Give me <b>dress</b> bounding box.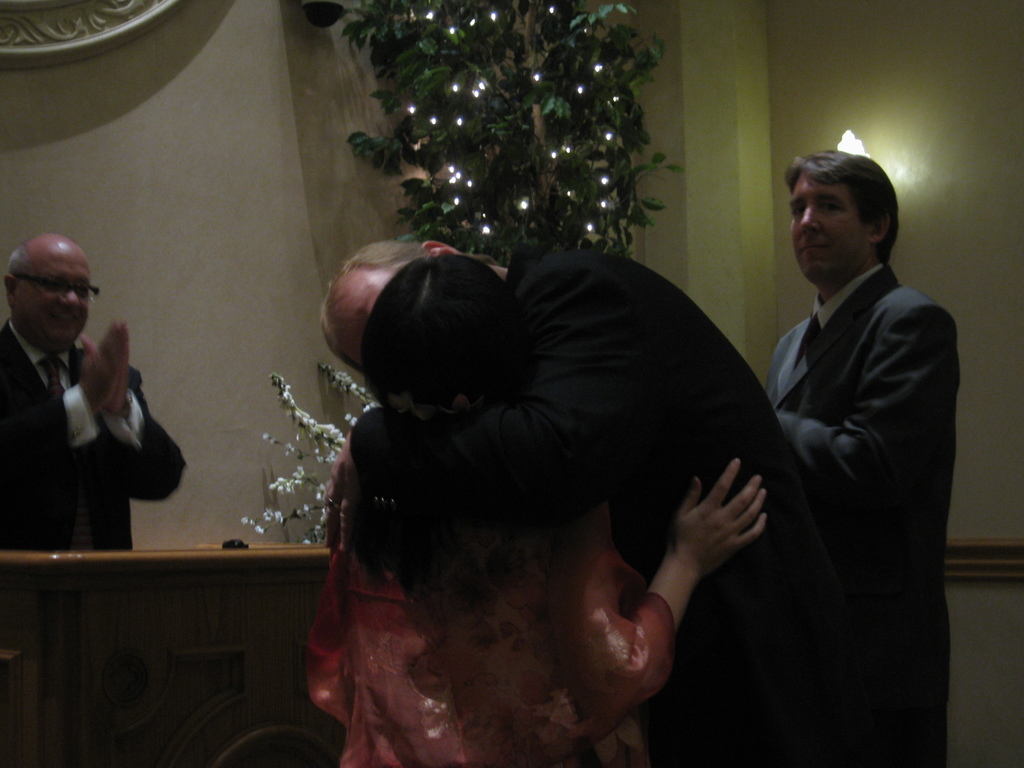
crop(303, 412, 684, 767).
